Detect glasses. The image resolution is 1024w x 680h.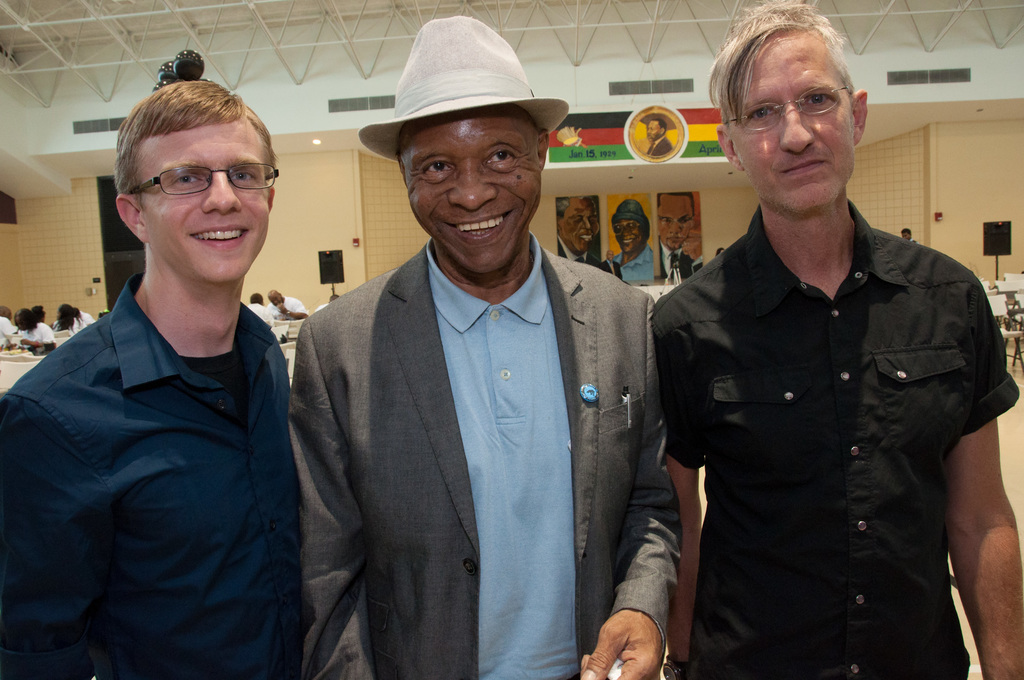
118,154,264,202.
